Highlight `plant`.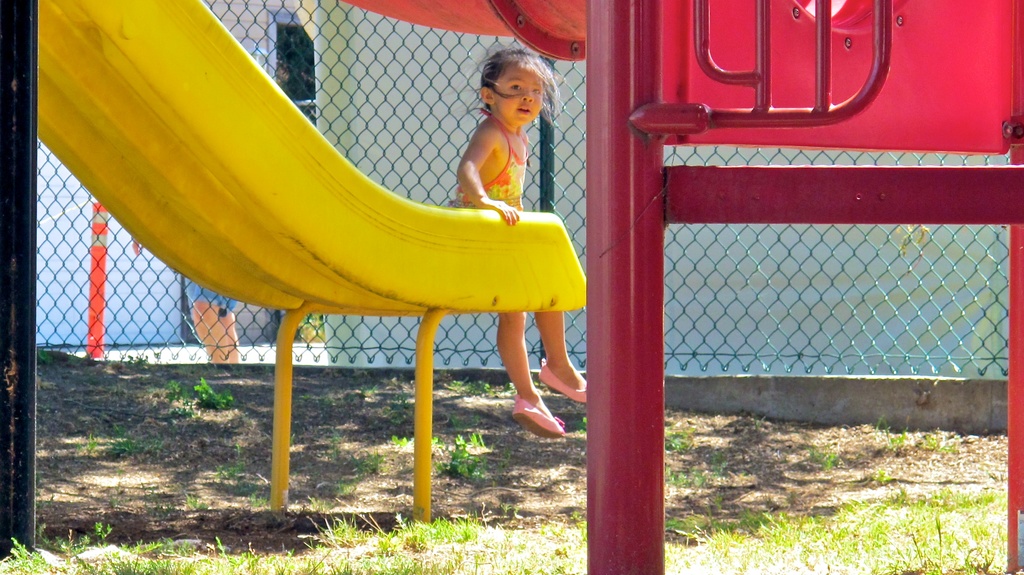
Highlighted region: [left=437, top=436, right=488, bottom=490].
